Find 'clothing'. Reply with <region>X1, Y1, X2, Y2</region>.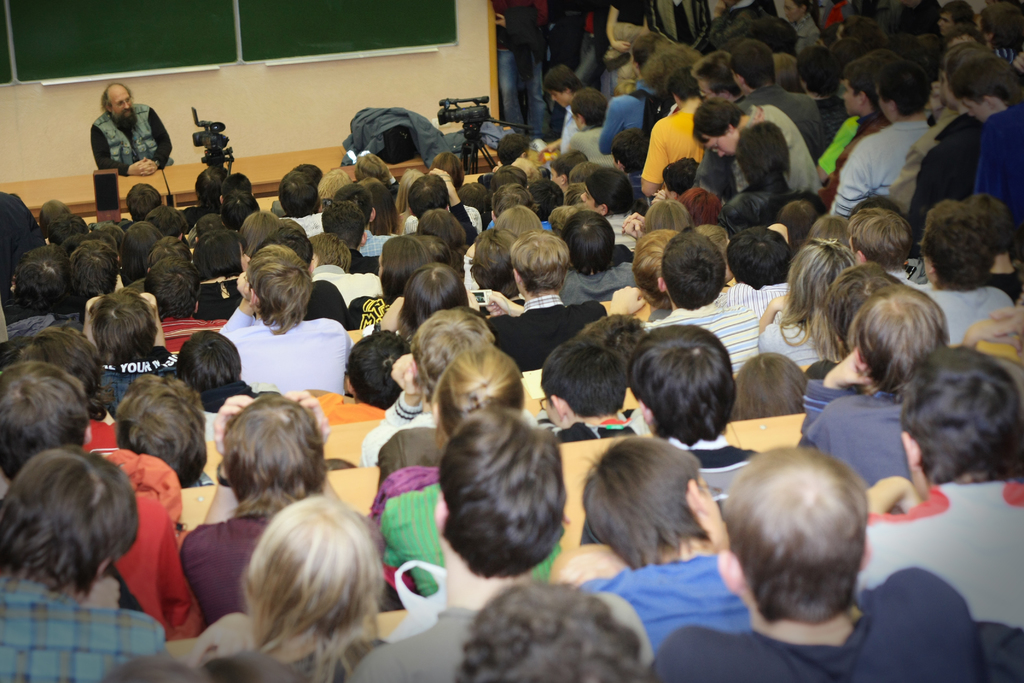
<region>196, 283, 252, 318</region>.
